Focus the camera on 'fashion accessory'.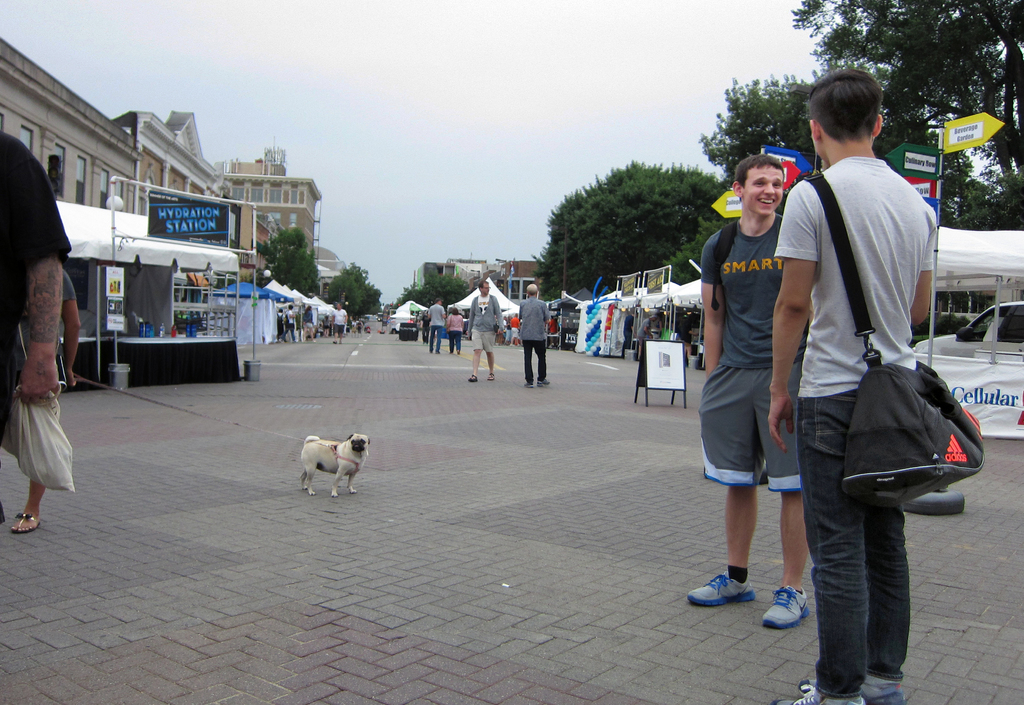
Focus region: (8,510,48,533).
